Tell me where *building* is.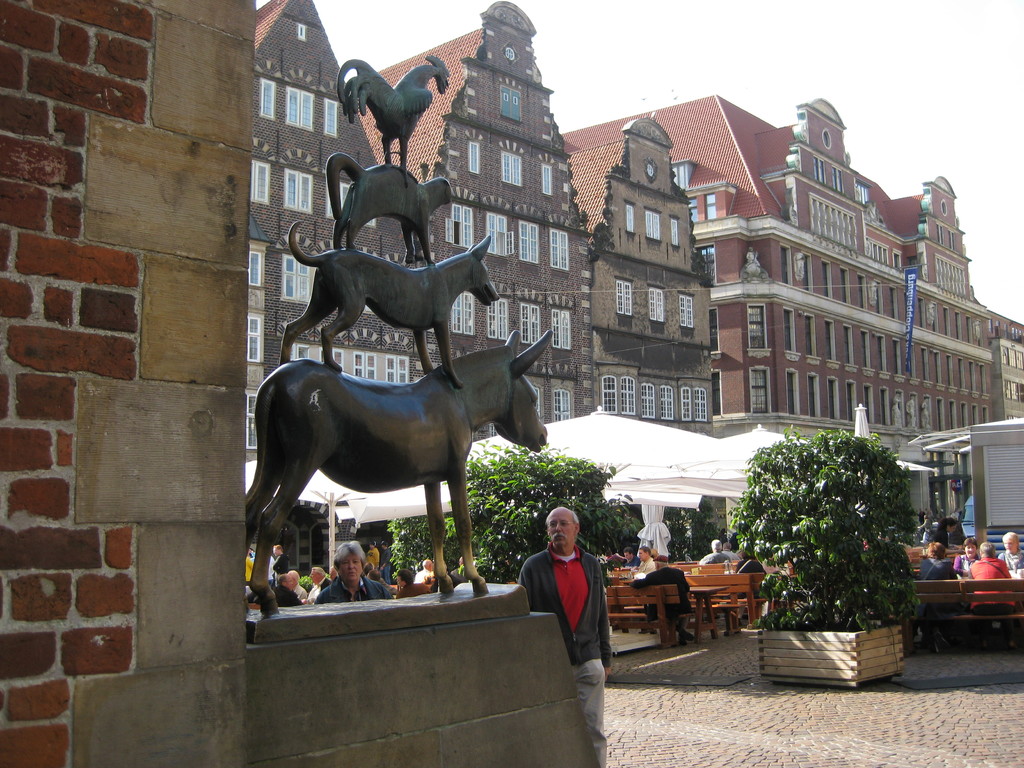
*building* is at 570:101:1023:458.
